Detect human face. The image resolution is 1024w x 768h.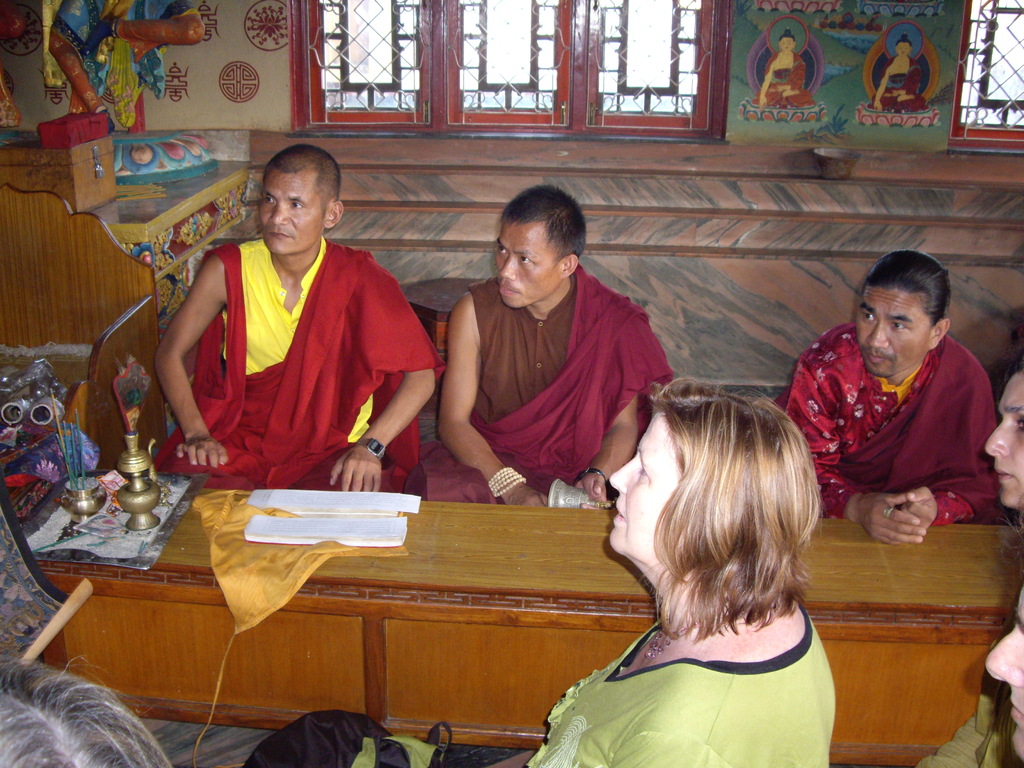
box=[493, 220, 561, 309].
